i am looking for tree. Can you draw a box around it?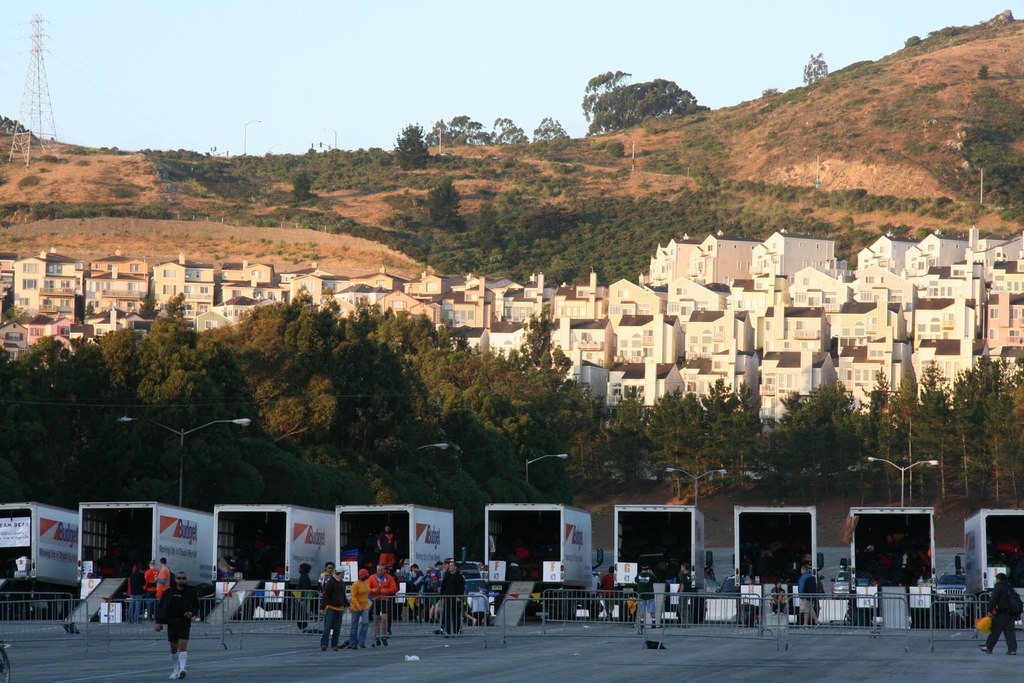
Sure, the bounding box is 424:113:456:147.
